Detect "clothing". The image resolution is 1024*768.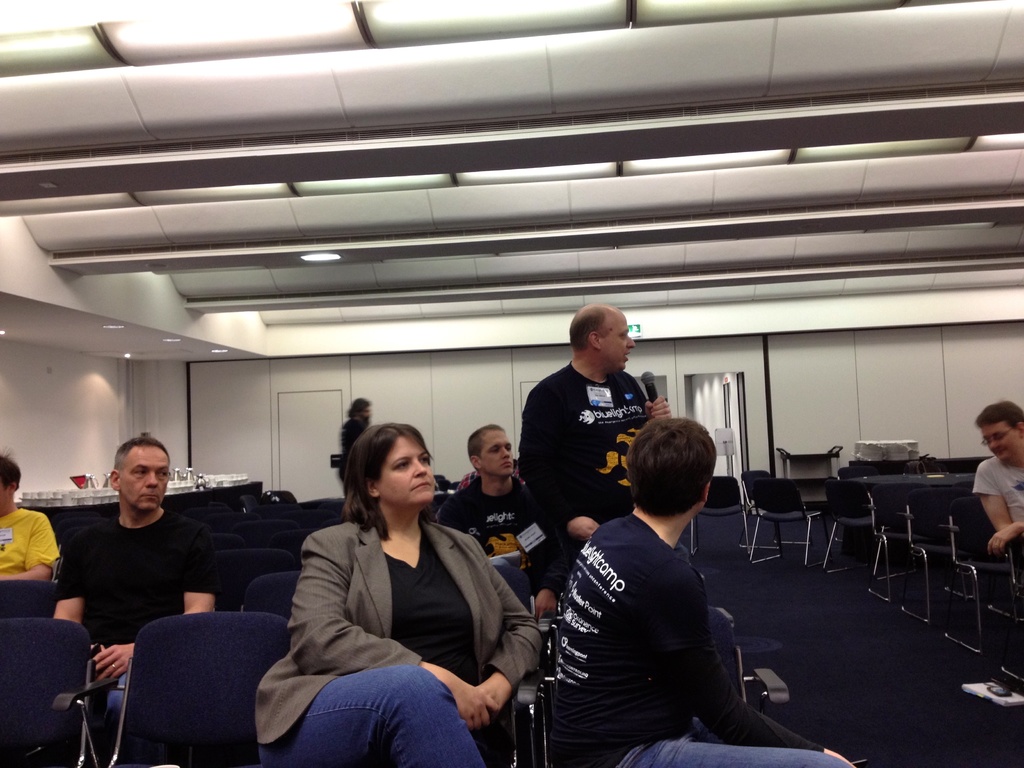
locate(252, 469, 524, 758).
